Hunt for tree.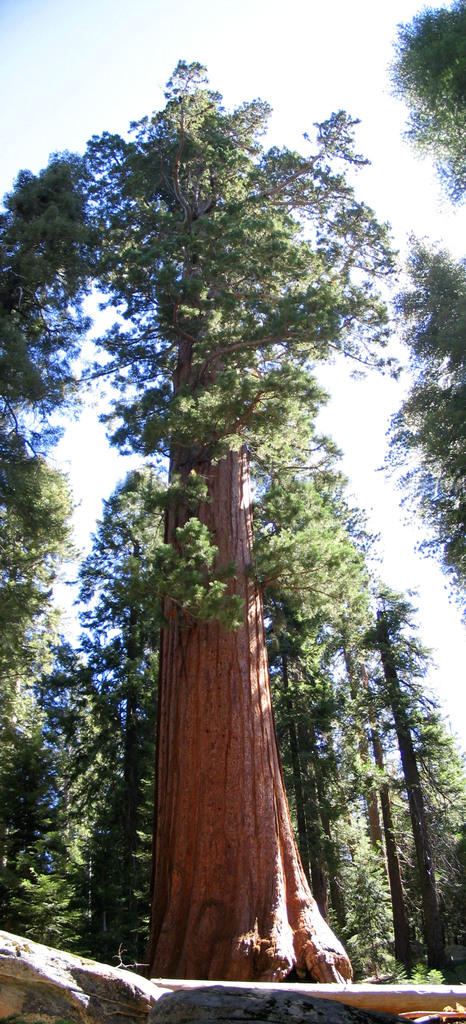
Hunted down at <bbox>0, 154, 77, 817</bbox>.
